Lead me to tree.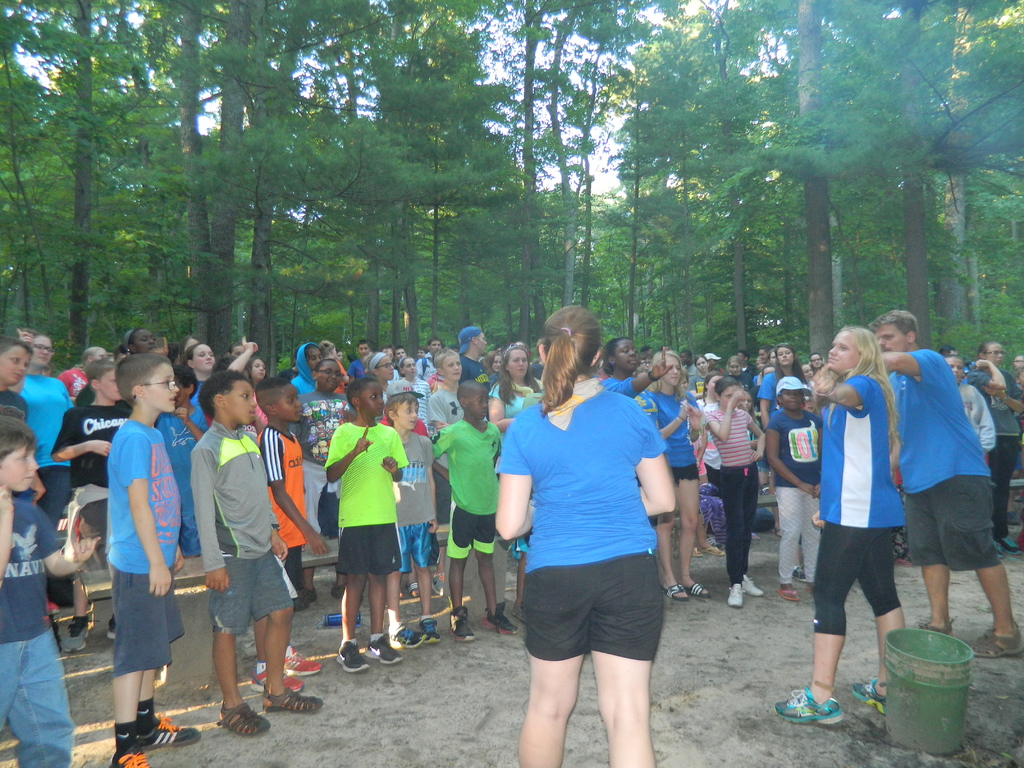
Lead to <box>266,0,318,1</box>.
